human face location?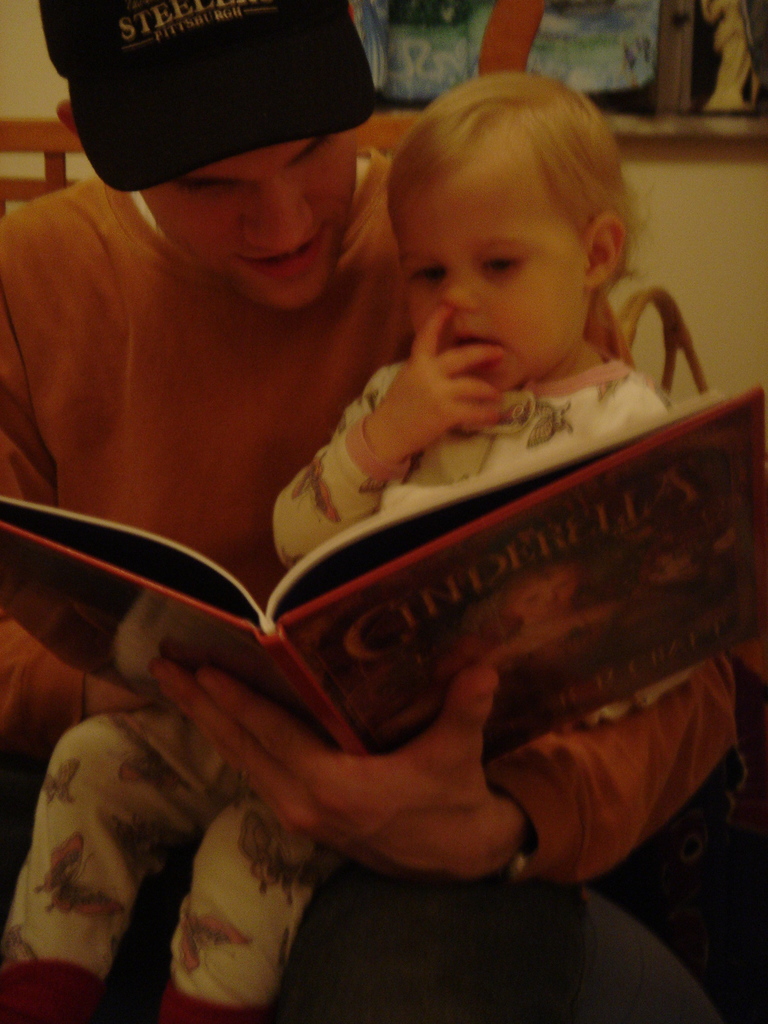
left=149, top=142, right=364, bottom=314
